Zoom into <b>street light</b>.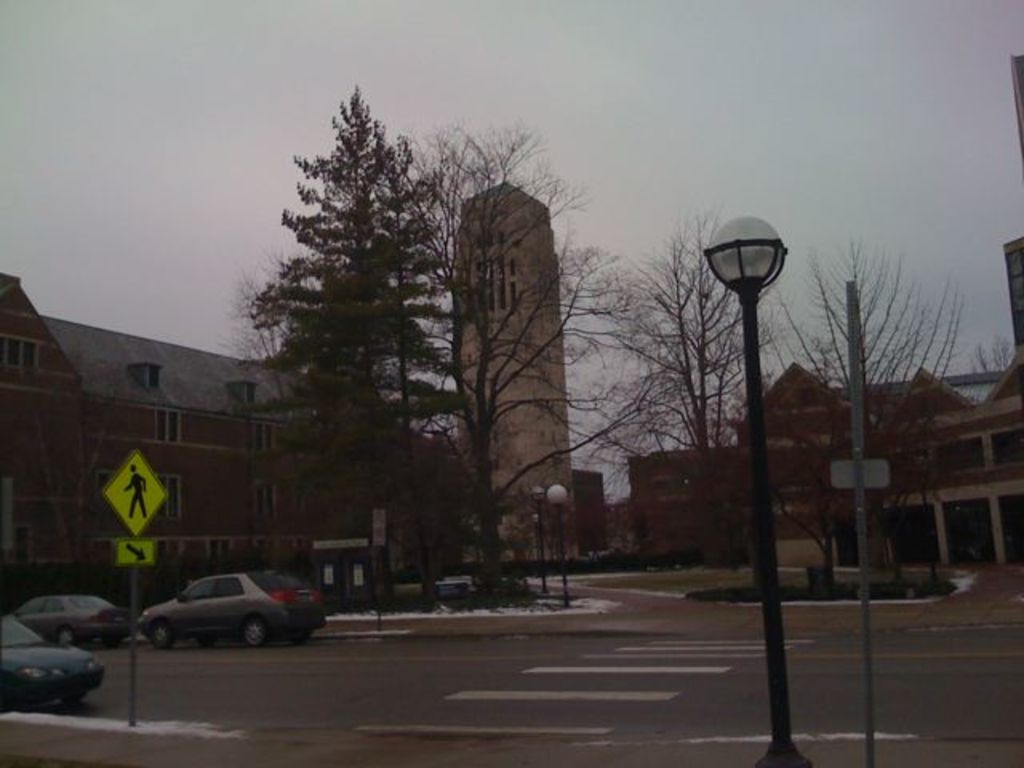
Zoom target: select_region(523, 483, 549, 589).
